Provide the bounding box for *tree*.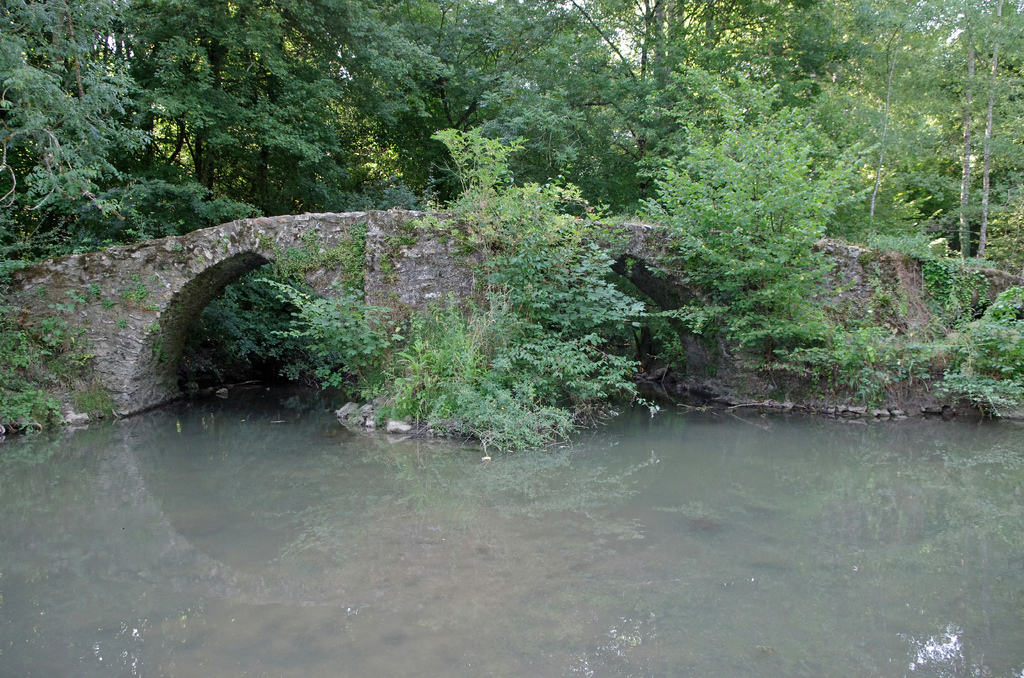
[left=266, top=125, right=646, bottom=440].
